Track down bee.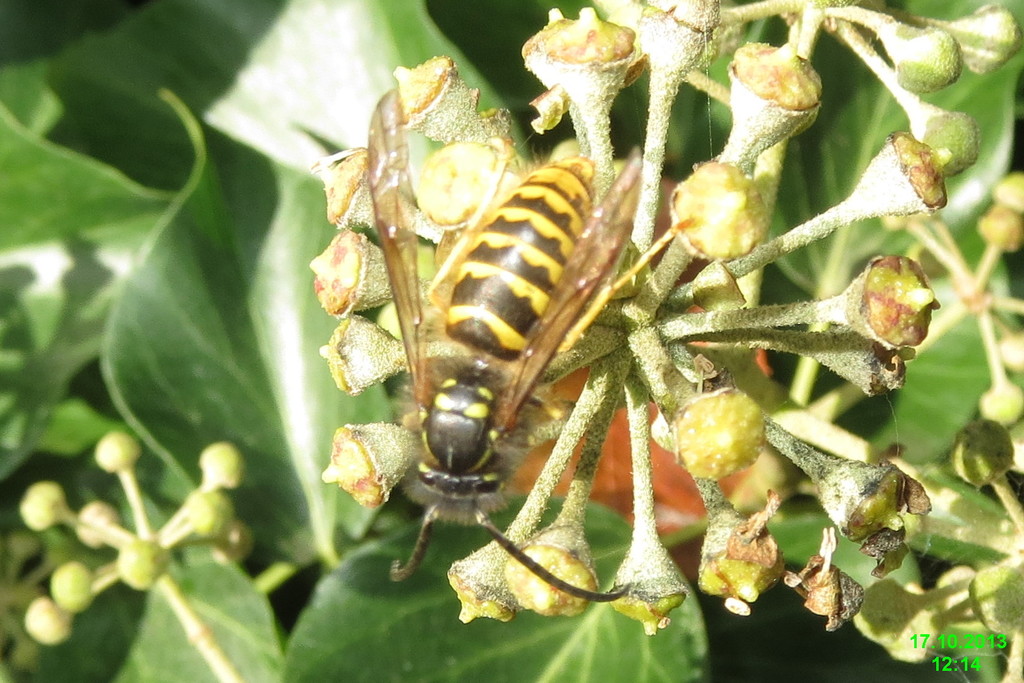
Tracked to bbox=[313, 103, 666, 640].
